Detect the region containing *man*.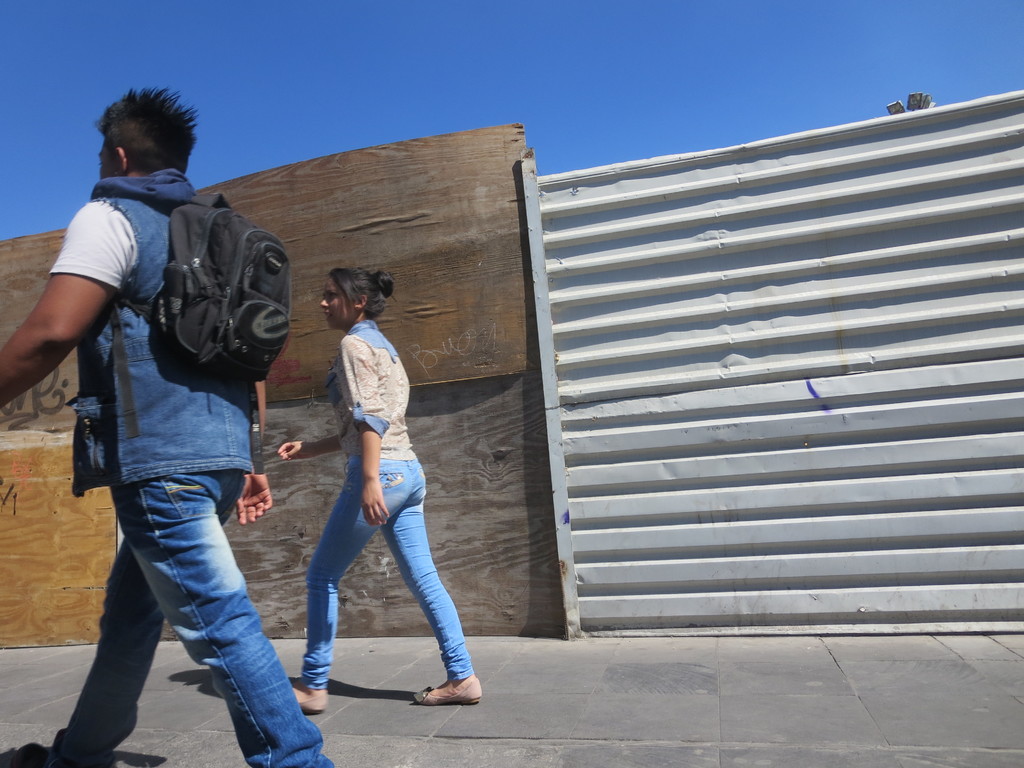
[left=31, top=118, right=319, bottom=767].
